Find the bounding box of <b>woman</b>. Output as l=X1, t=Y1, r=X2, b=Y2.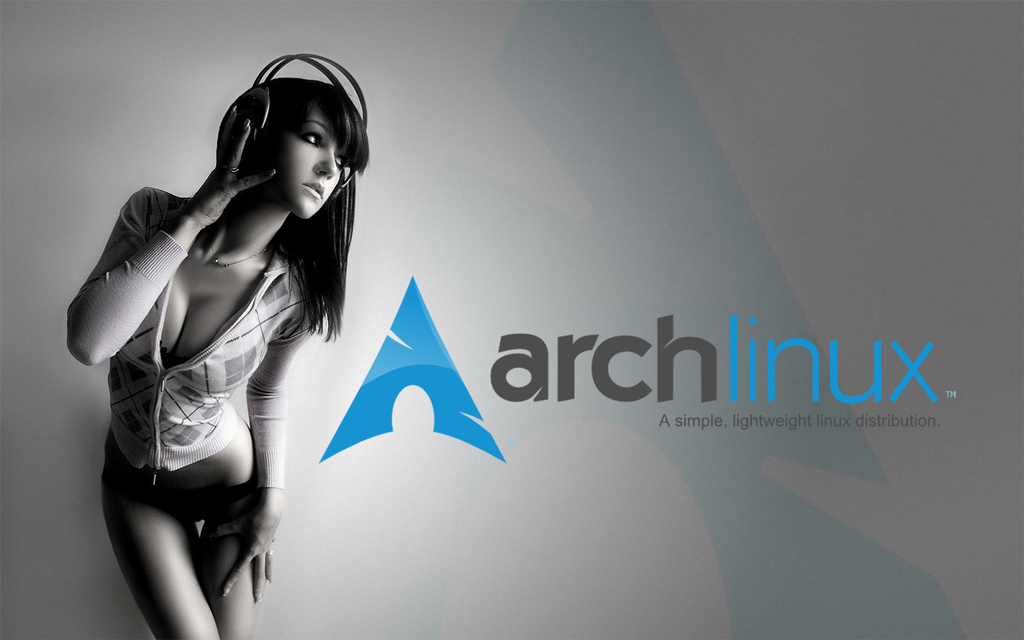
l=62, t=23, r=357, b=639.
